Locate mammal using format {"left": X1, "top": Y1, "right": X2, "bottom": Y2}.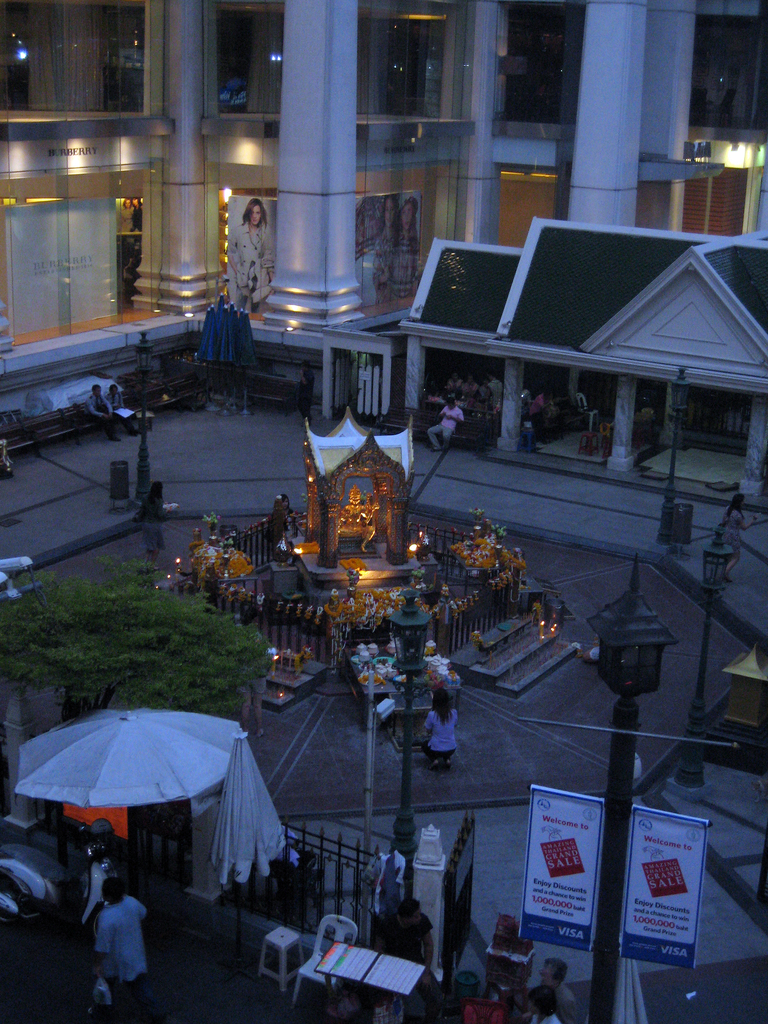
{"left": 74, "top": 884, "right": 147, "bottom": 993}.
